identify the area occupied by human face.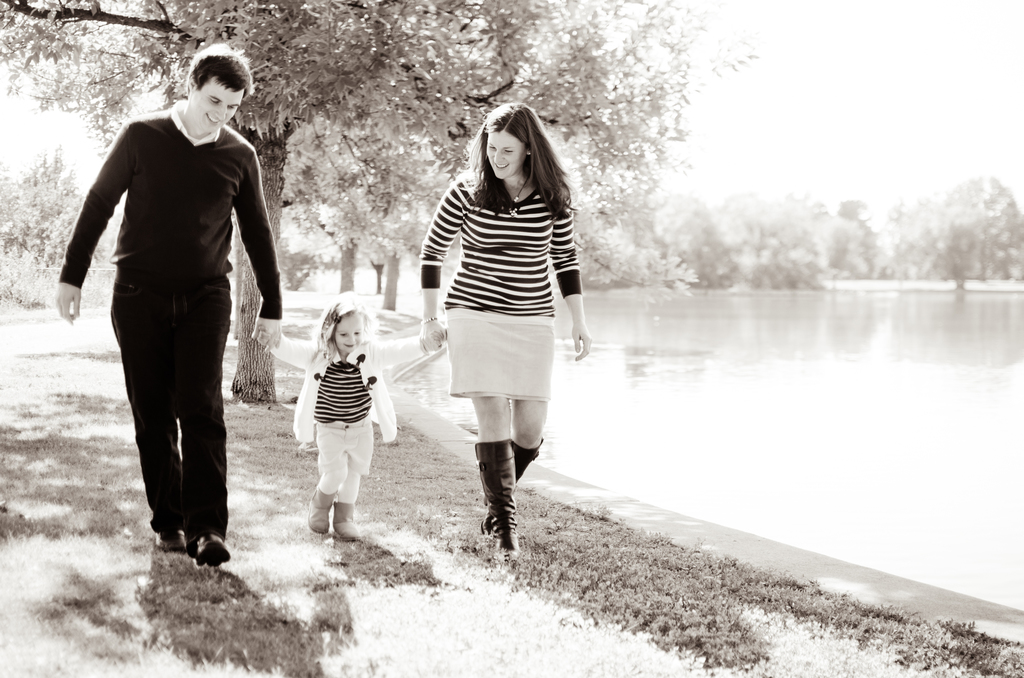
Area: 486, 129, 528, 181.
